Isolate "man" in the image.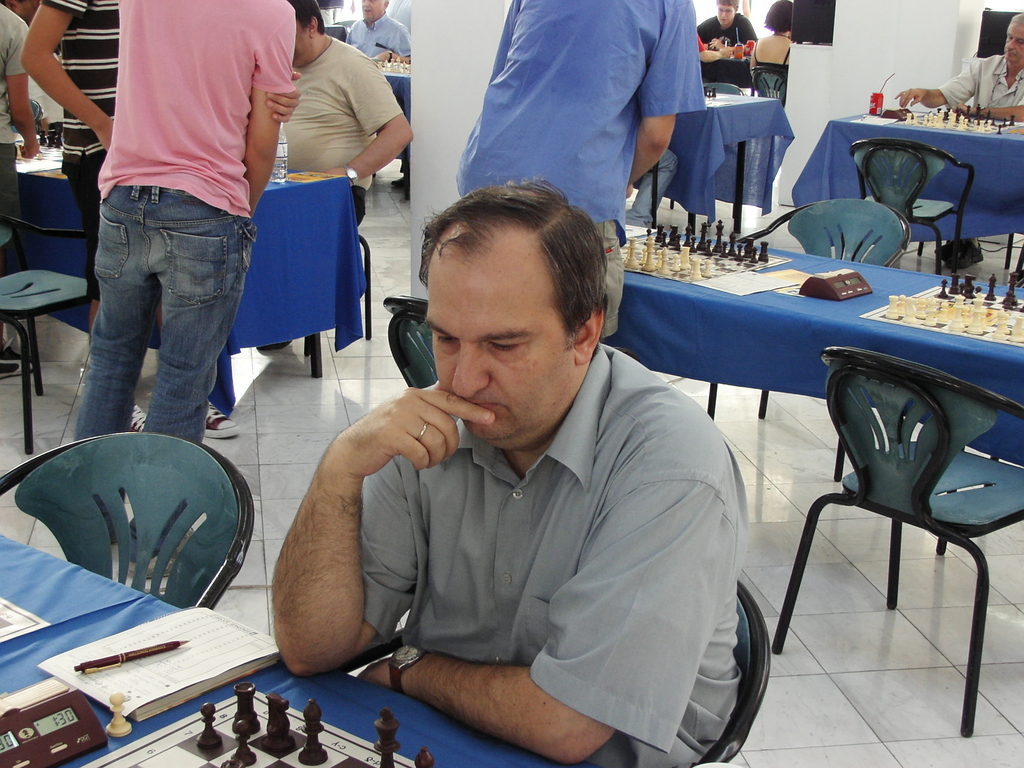
Isolated region: {"left": 347, "top": 0, "right": 413, "bottom": 65}.
